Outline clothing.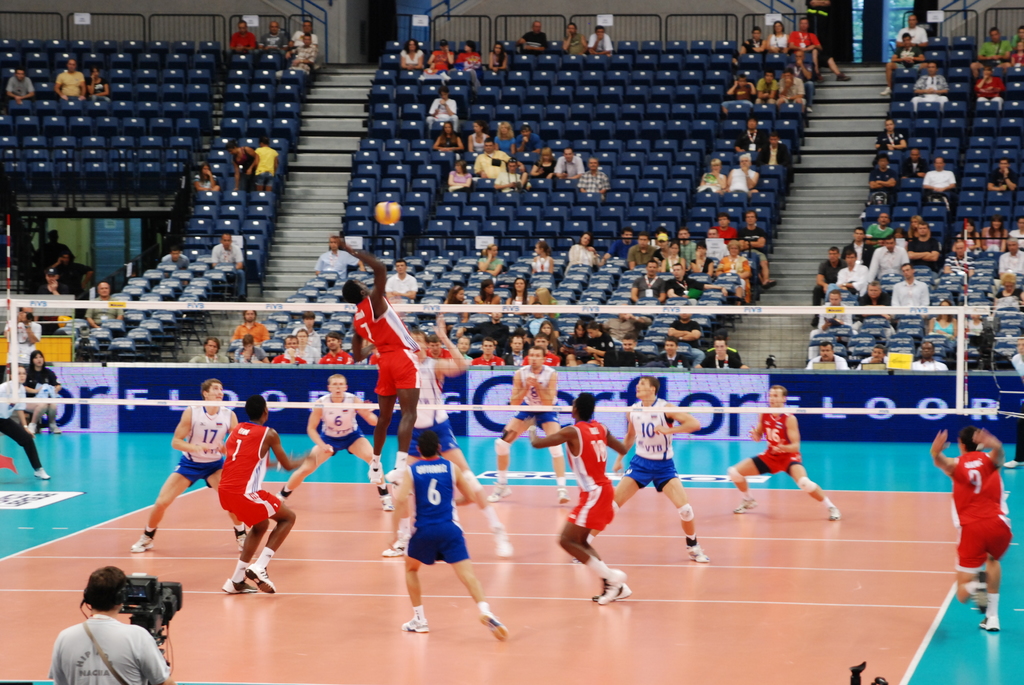
Outline: (433,49,454,68).
